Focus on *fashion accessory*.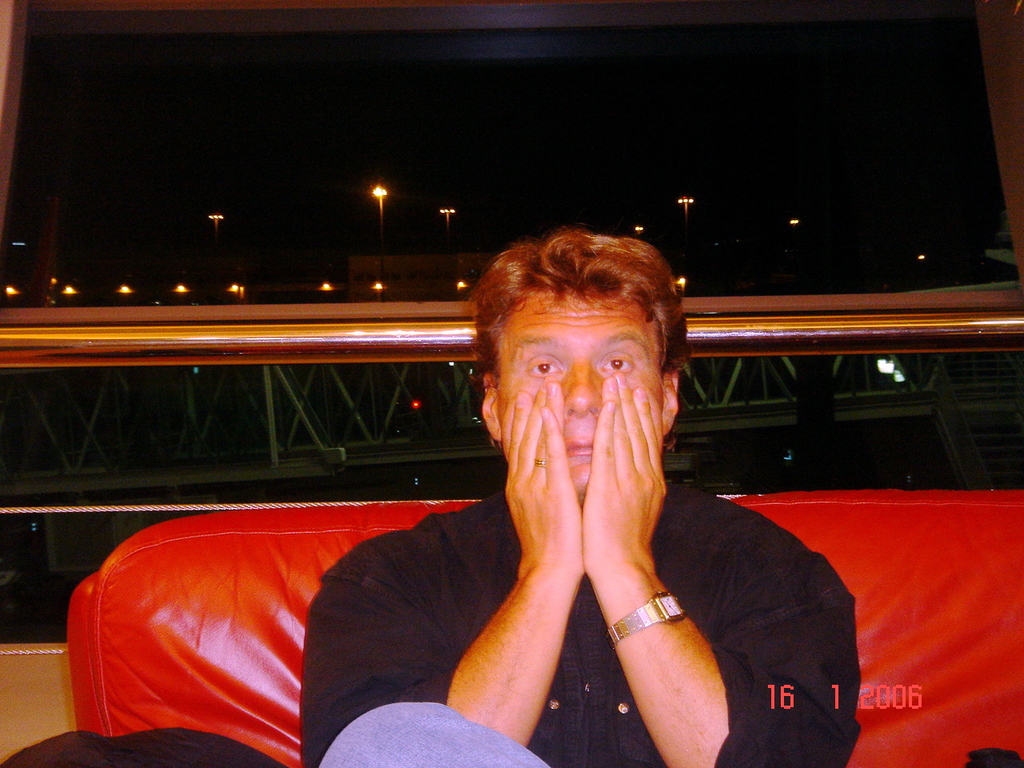
Focused at rect(596, 576, 698, 644).
